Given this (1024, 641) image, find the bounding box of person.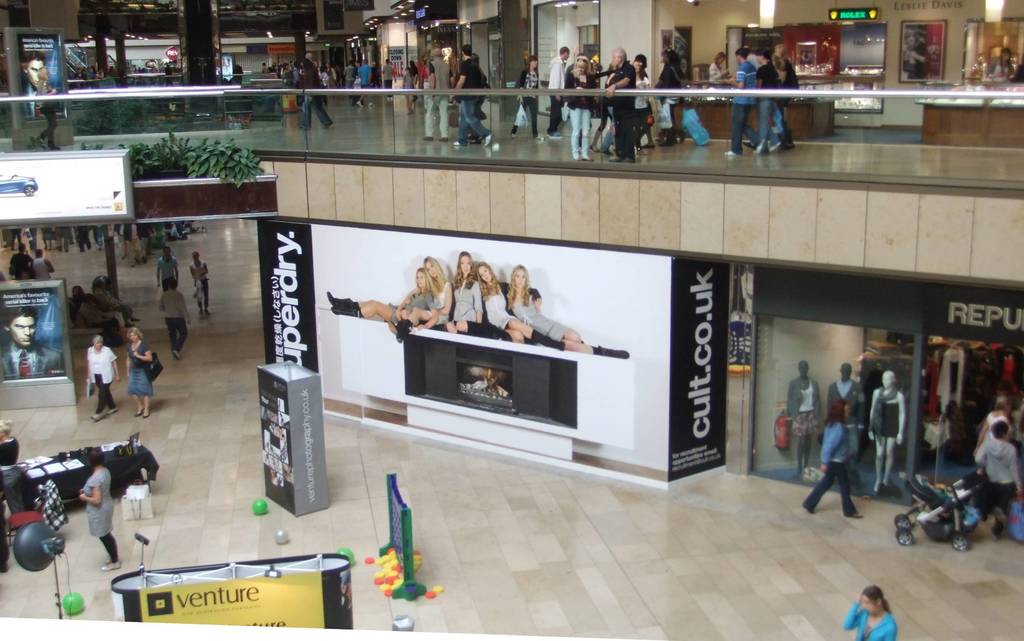
(186,248,218,322).
